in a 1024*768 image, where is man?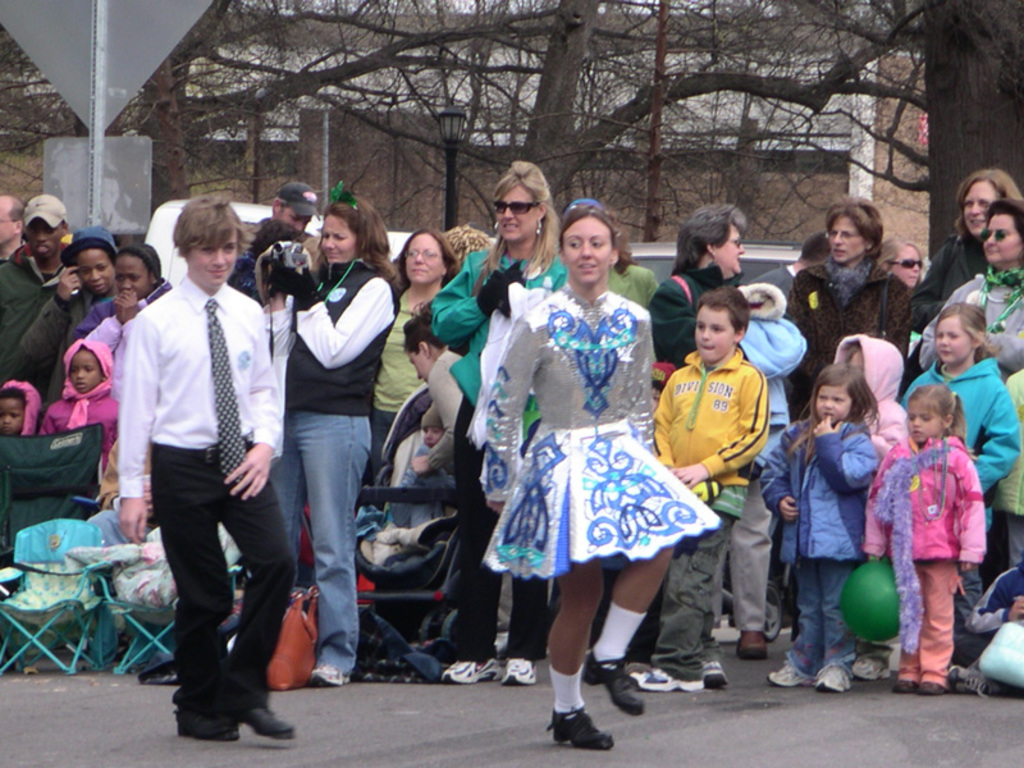
x1=0, y1=195, x2=24, y2=257.
